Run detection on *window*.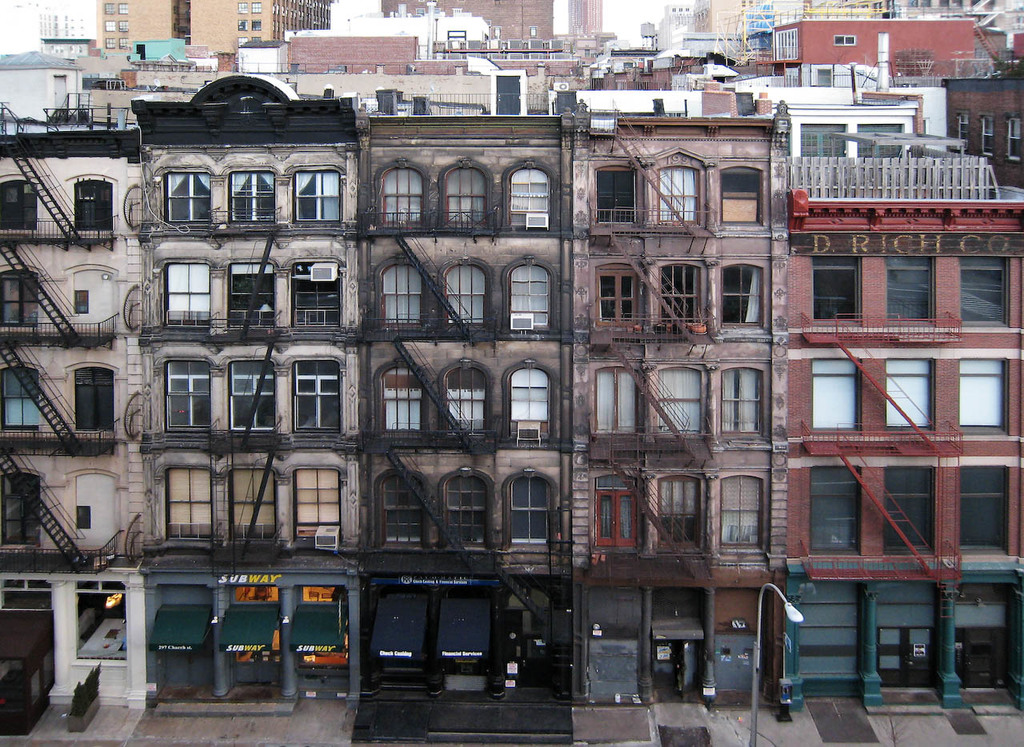
Result: 152,164,215,236.
